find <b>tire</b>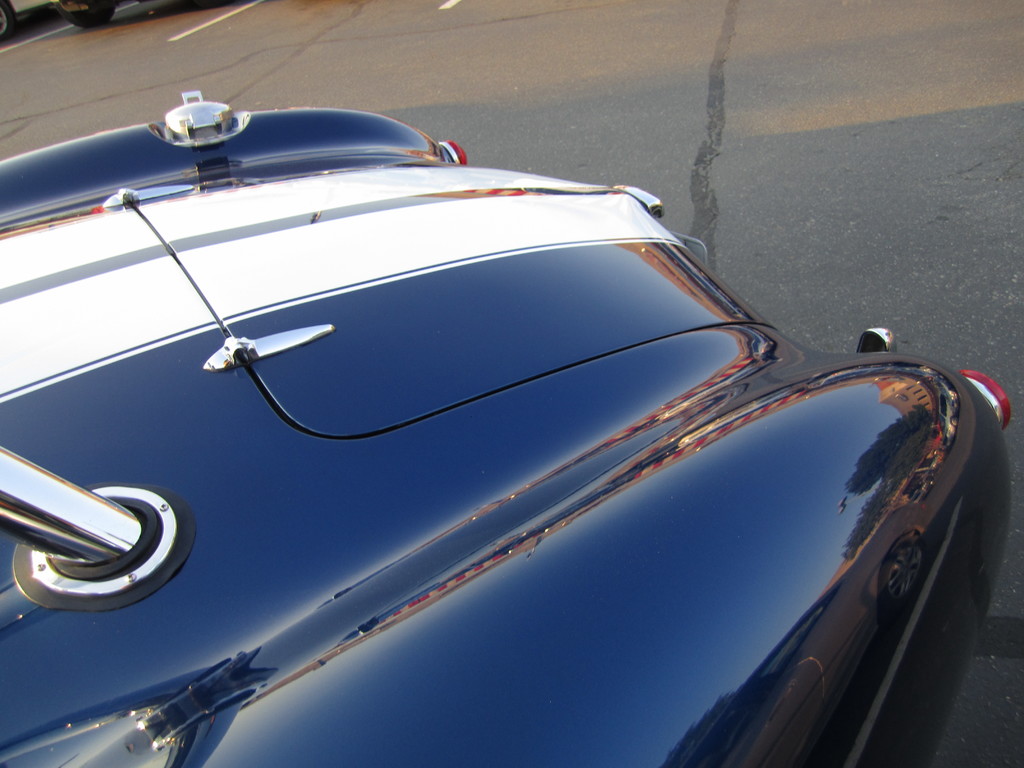
0, 3, 17, 38
